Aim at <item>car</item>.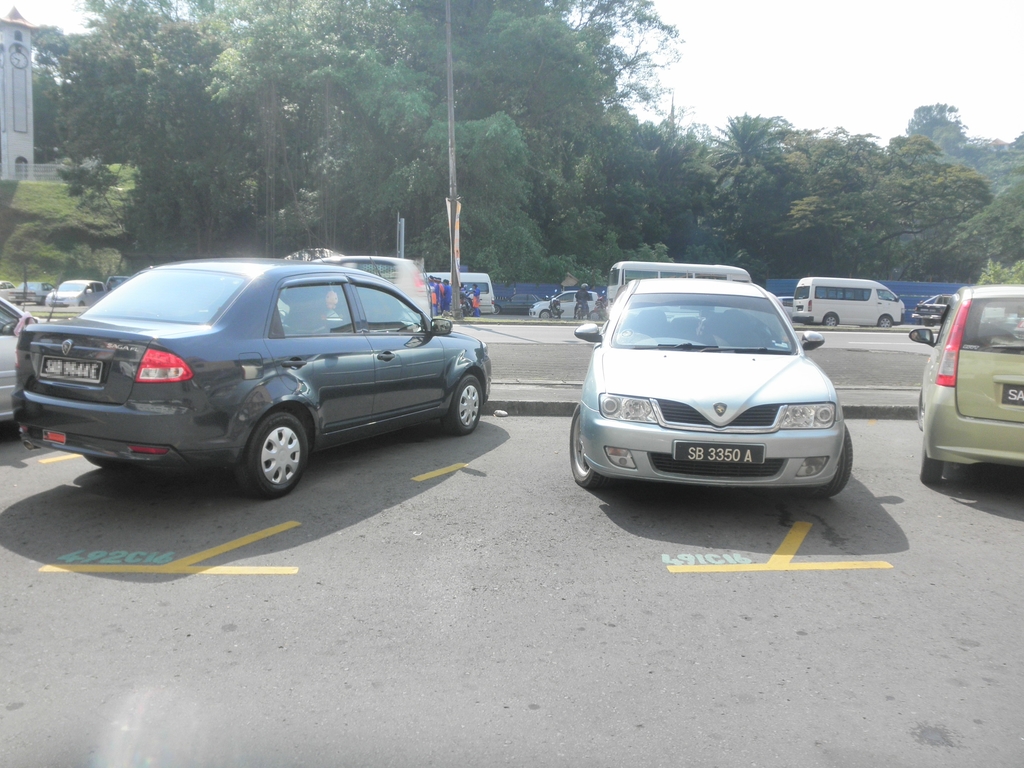
Aimed at bbox(527, 285, 607, 319).
